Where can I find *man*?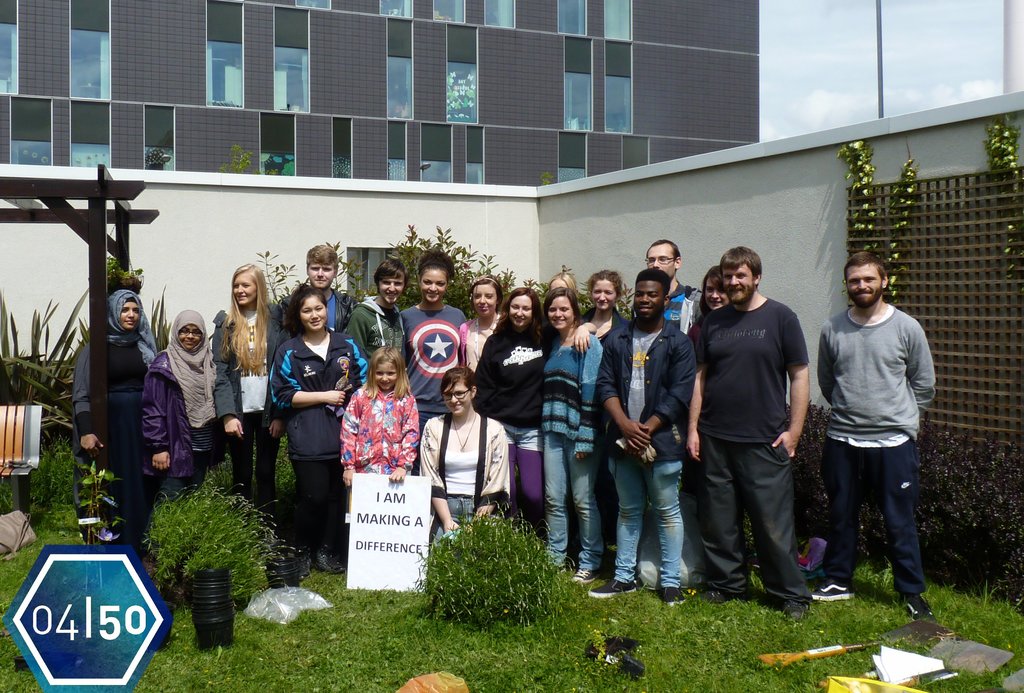
You can find it at (left=586, top=263, right=694, bottom=609).
